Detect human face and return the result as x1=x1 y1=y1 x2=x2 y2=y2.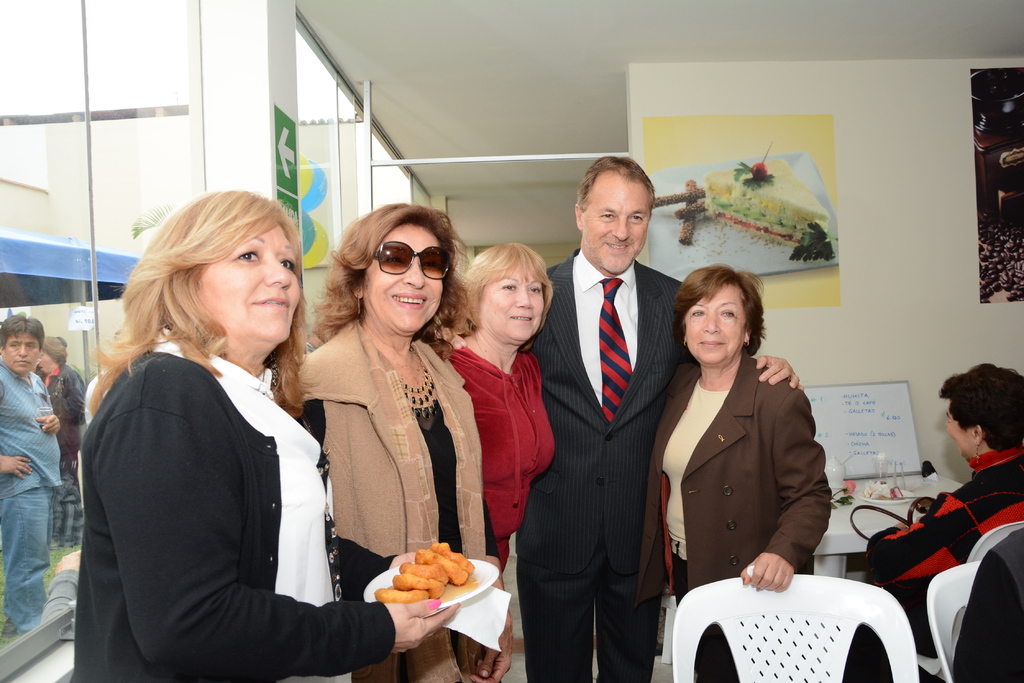
x1=683 y1=283 x2=746 y2=369.
